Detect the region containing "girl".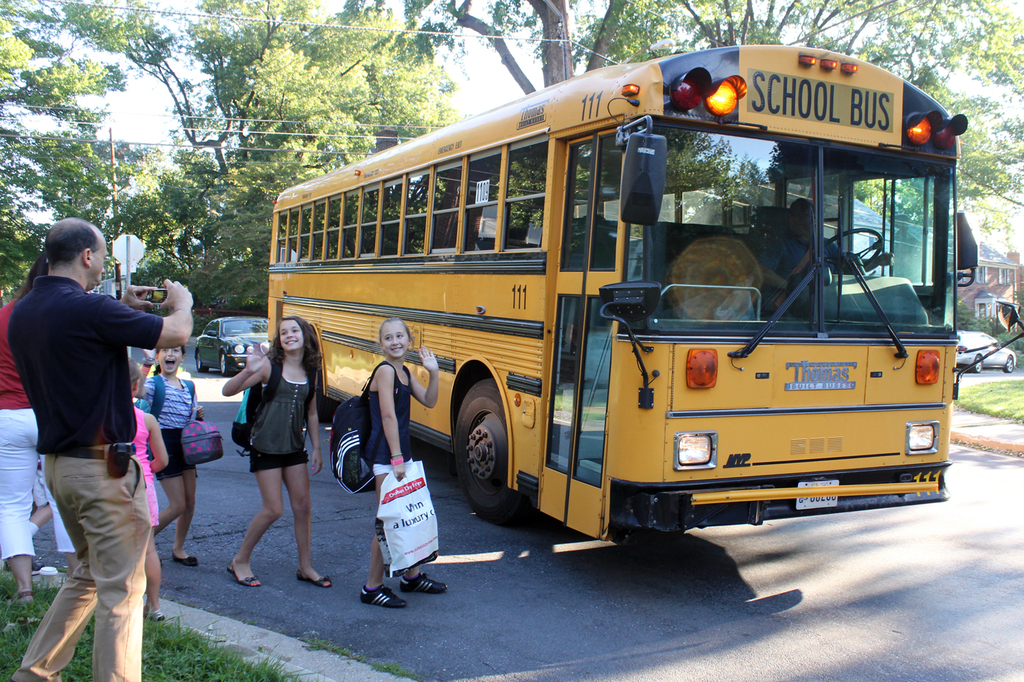
locate(356, 329, 456, 595).
